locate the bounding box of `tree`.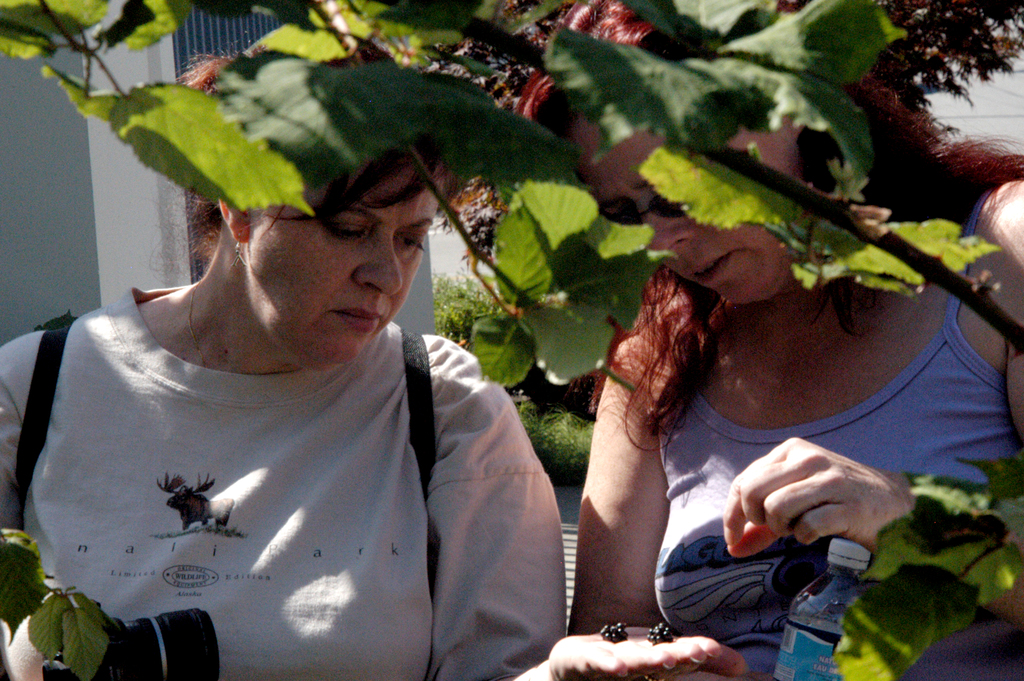
Bounding box: <bbox>0, 0, 1023, 397</bbox>.
